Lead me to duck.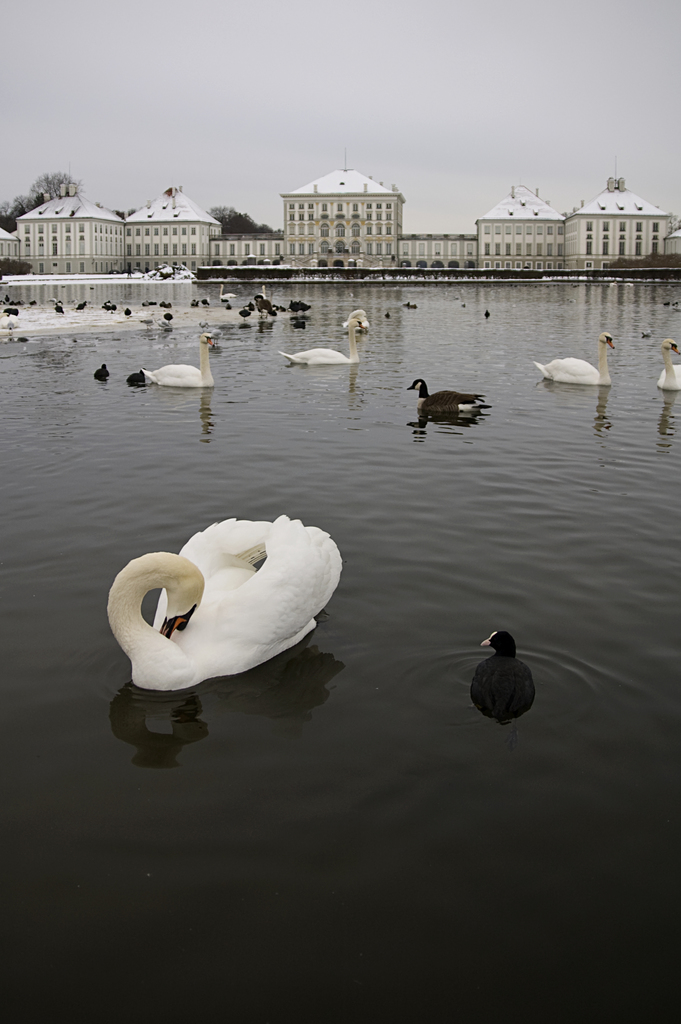
Lead to <box>465,629,542,728</box>.
